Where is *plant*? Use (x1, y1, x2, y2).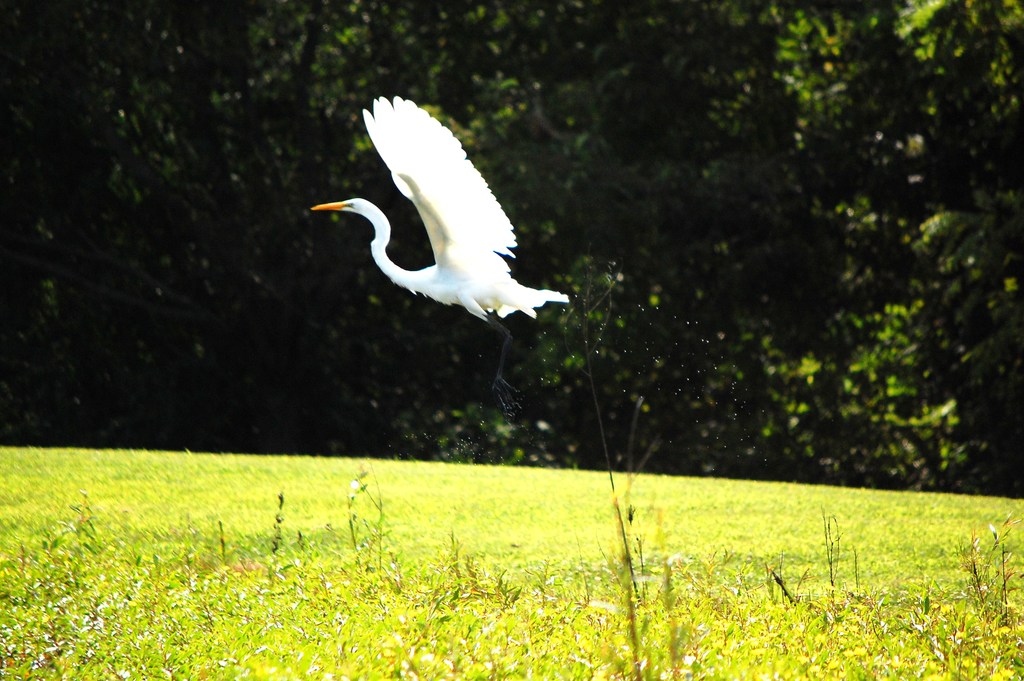
(559, 272, 651, 680).
